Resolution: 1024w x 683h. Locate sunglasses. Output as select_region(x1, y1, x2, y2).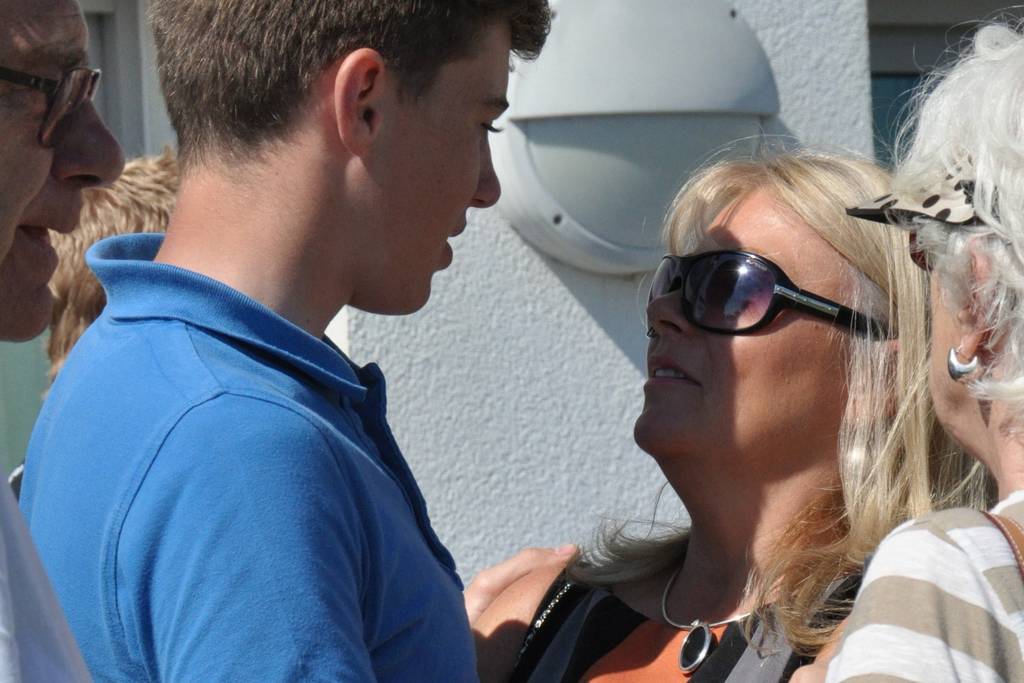
select_region(637, 242, 910, 350).
